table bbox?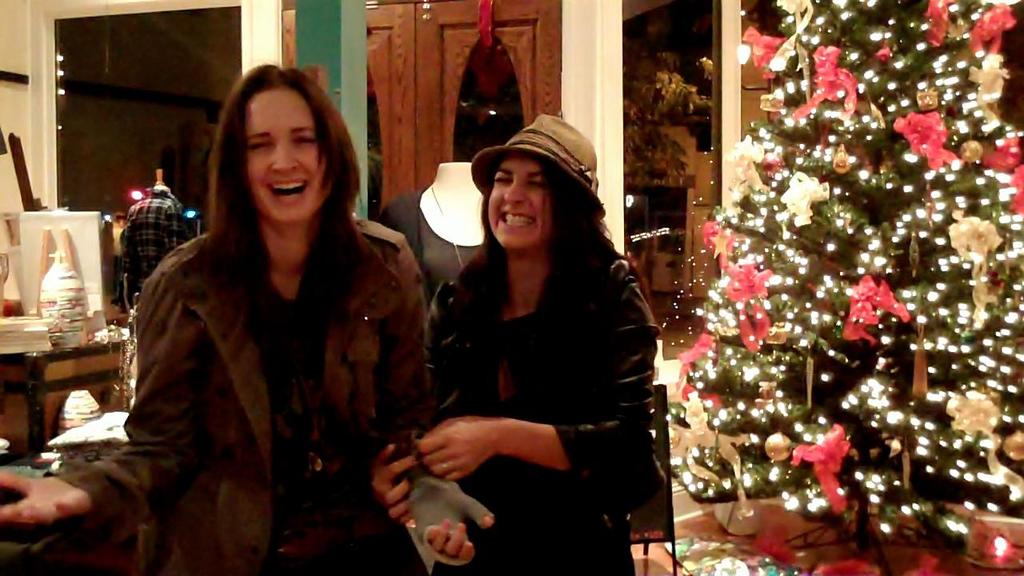
{"x1": 629, "y1": 493, "x2": 1023, "y2": 575}
